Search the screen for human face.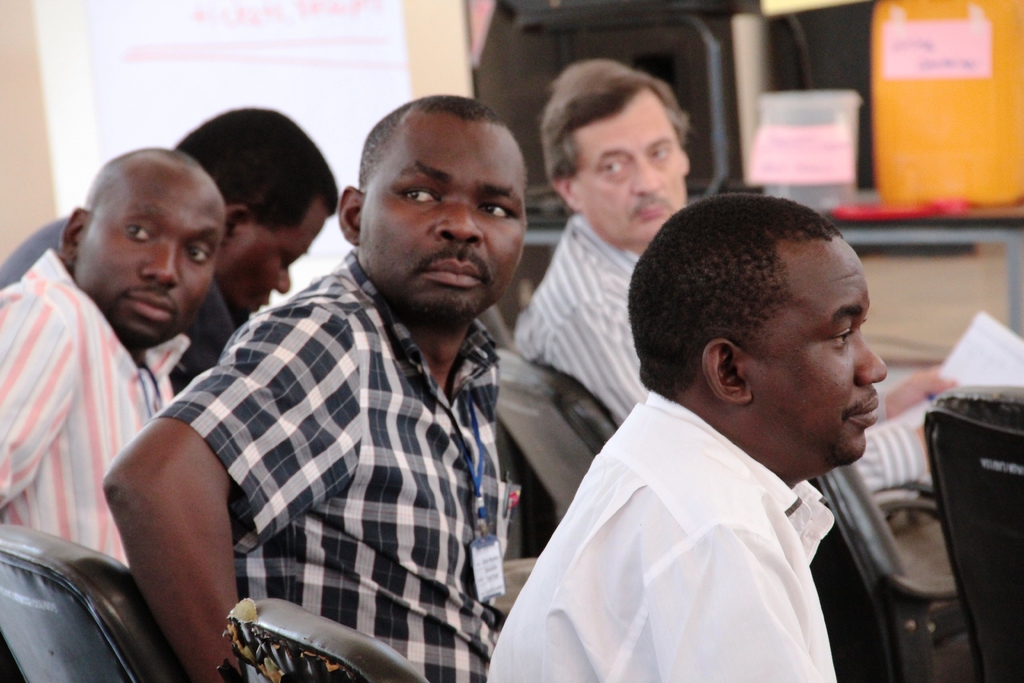
Found at 214,202,326,320.
